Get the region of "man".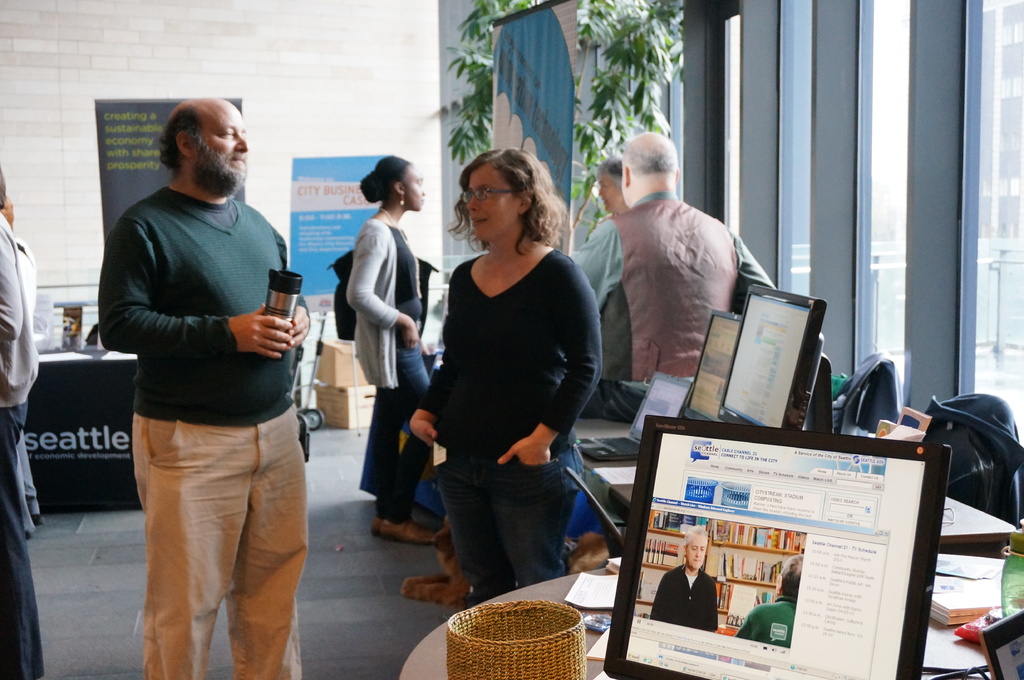
crop(560, 131, 779, 567).
